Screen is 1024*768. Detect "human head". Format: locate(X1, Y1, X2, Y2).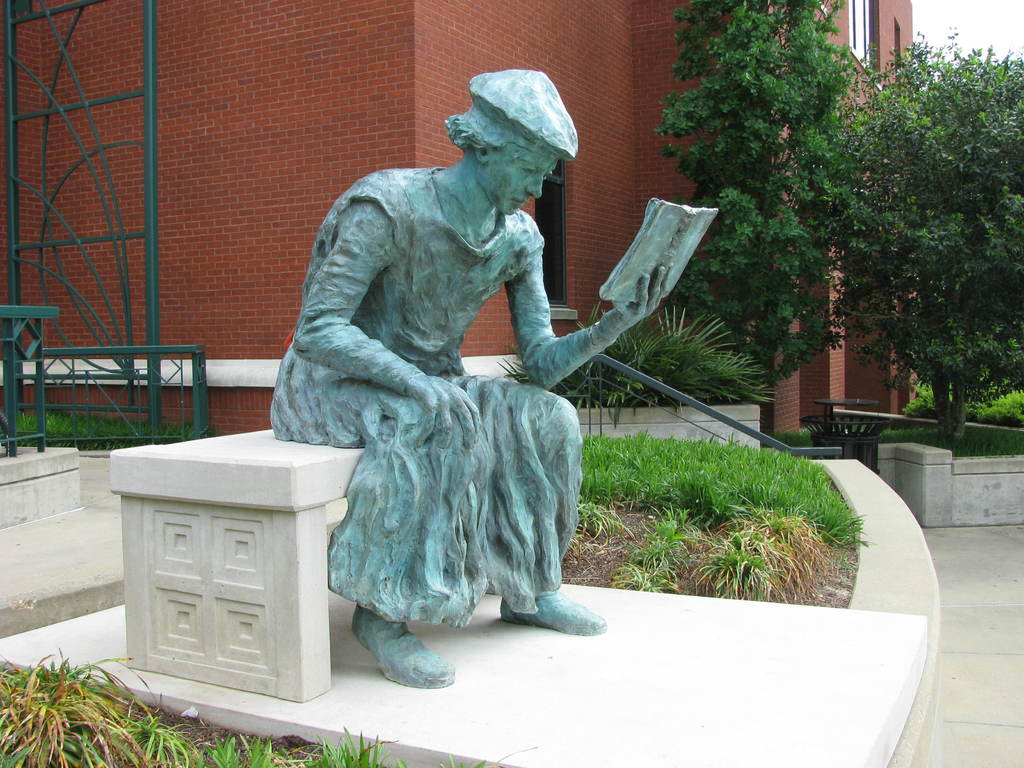
locate(445, 66, 578, 216).
